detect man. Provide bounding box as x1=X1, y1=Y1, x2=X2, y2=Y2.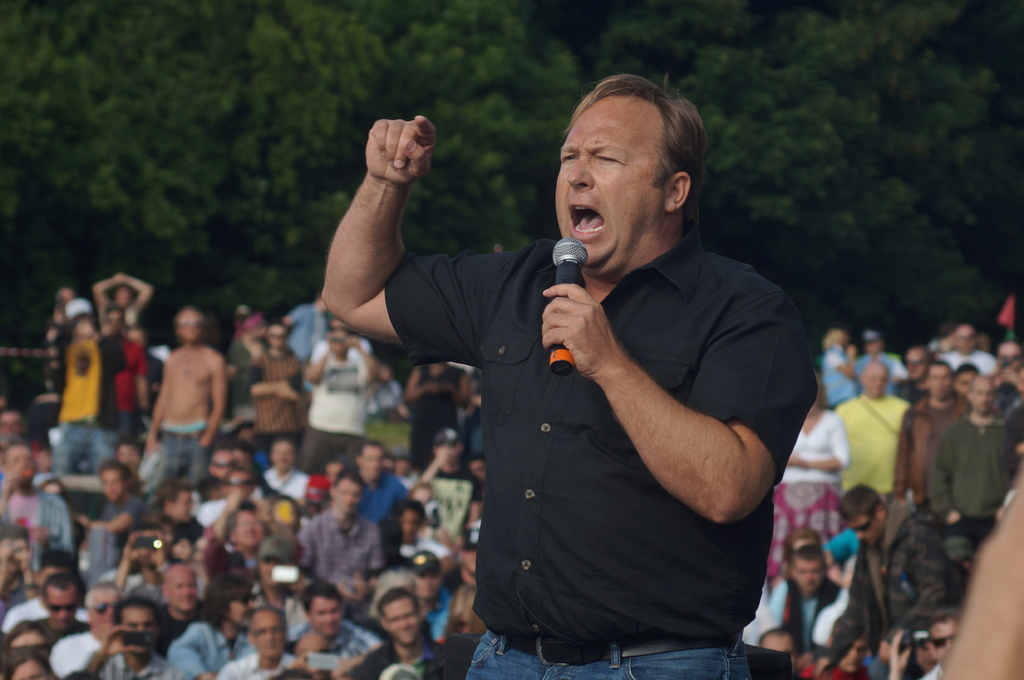
x1=405, y1=550, x2=460, y2=649.
